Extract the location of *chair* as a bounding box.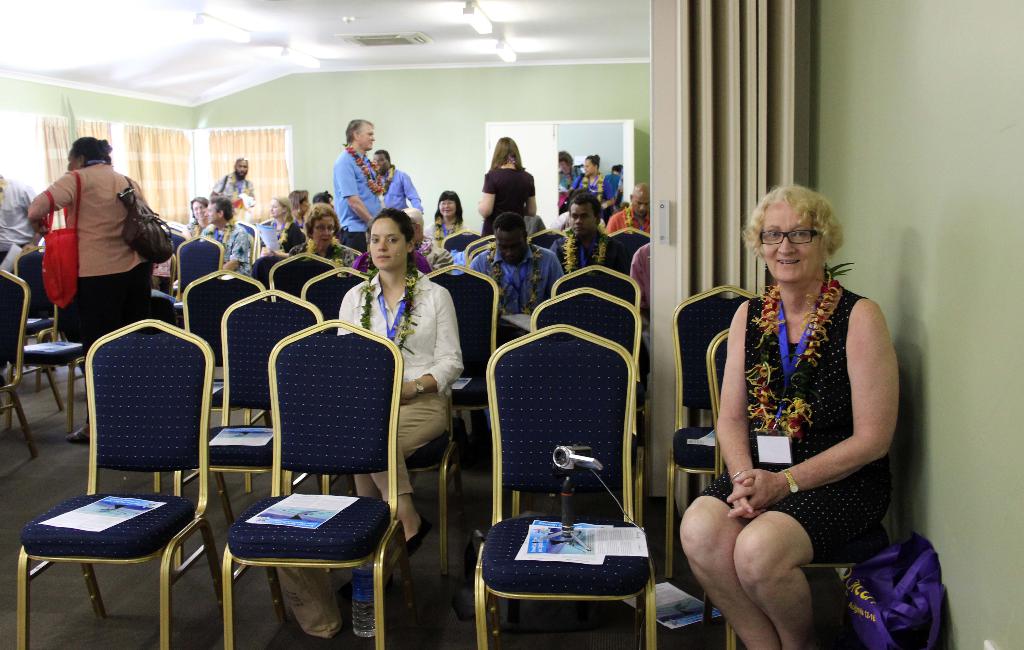
region(303, 266, 373, 335).
